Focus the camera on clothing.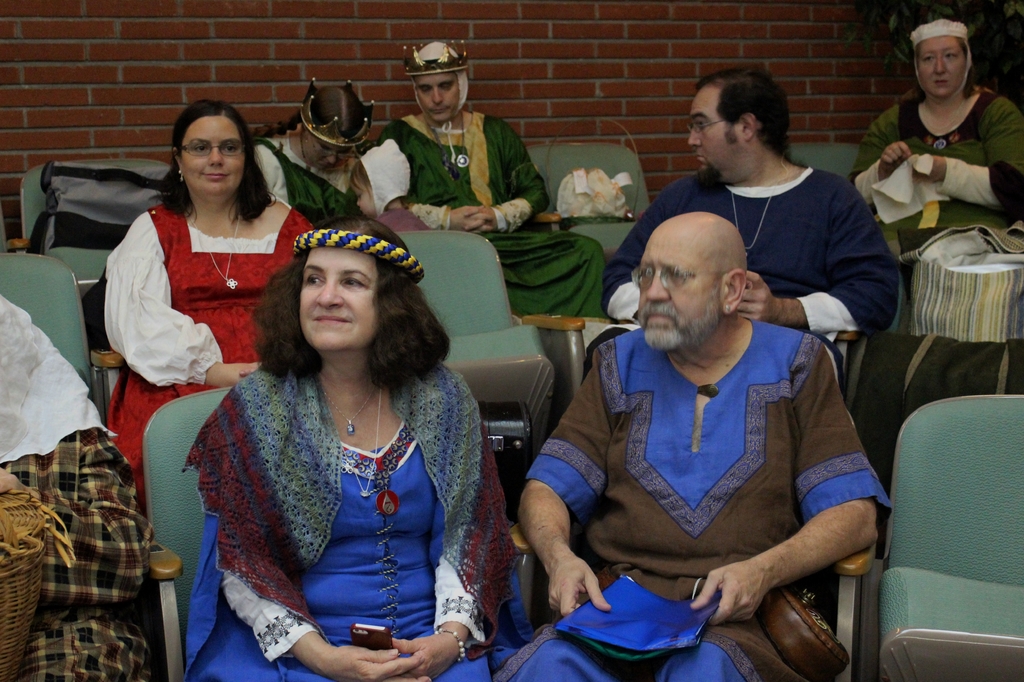
Focus region: (179, 348, 508, 681).
